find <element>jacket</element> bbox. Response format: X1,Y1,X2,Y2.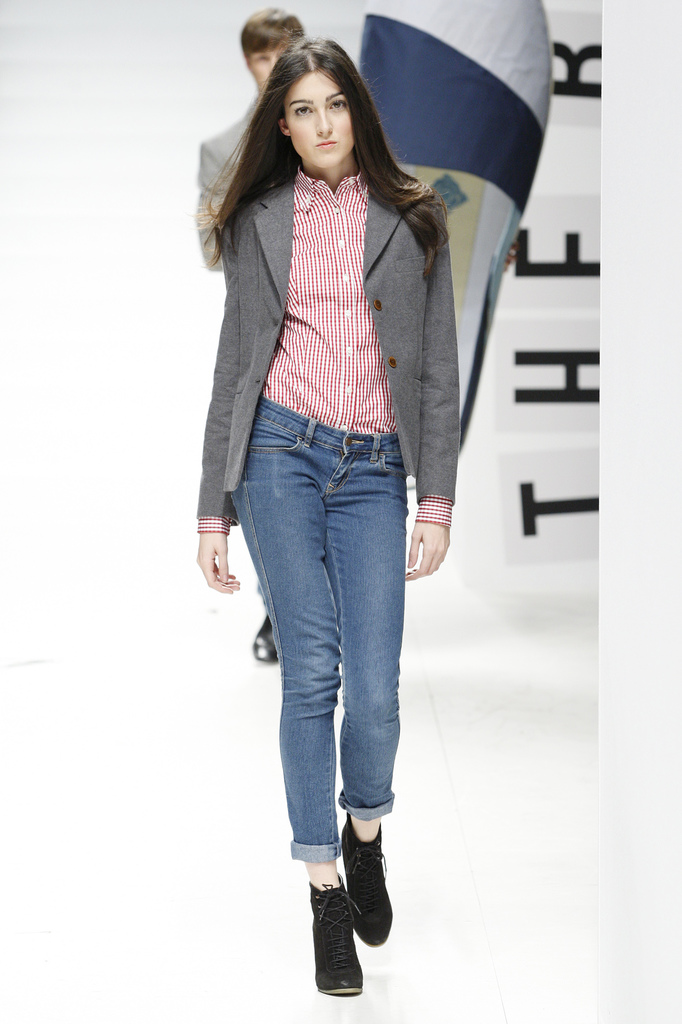
184,129,480,509.
